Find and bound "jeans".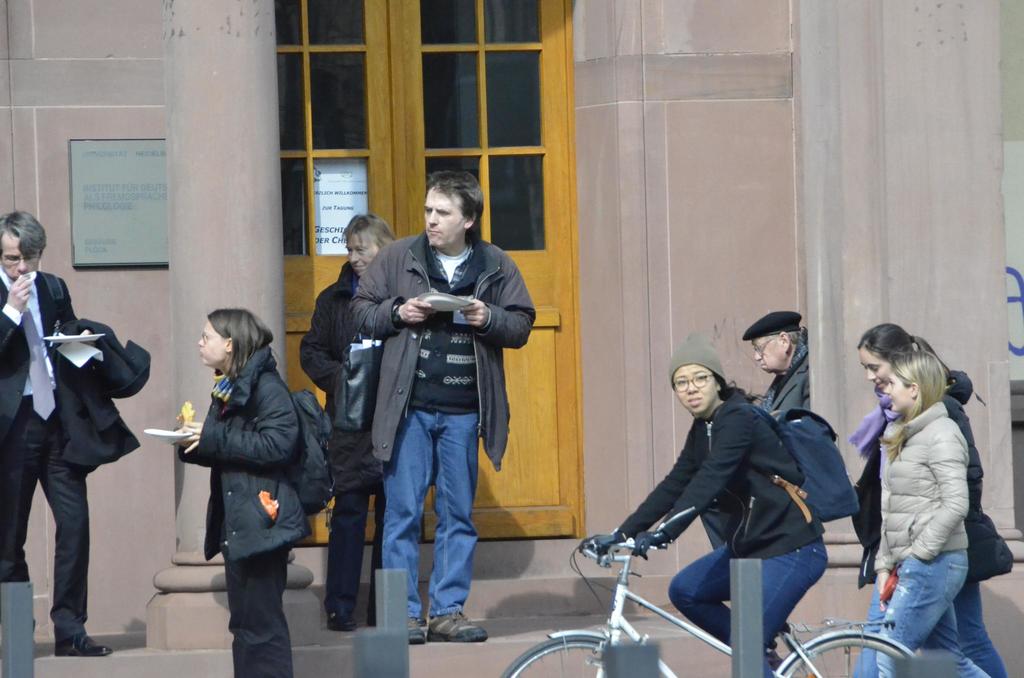
Bound: 850 577 1005 677.
